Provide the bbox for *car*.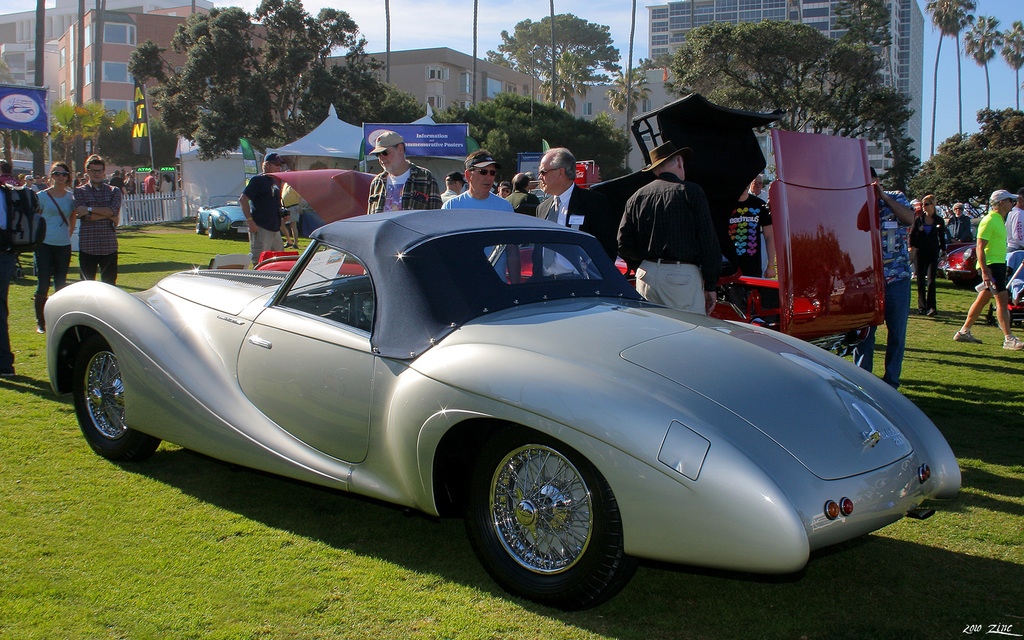
(x1=934, y1=246, x2=977, y2=283).
